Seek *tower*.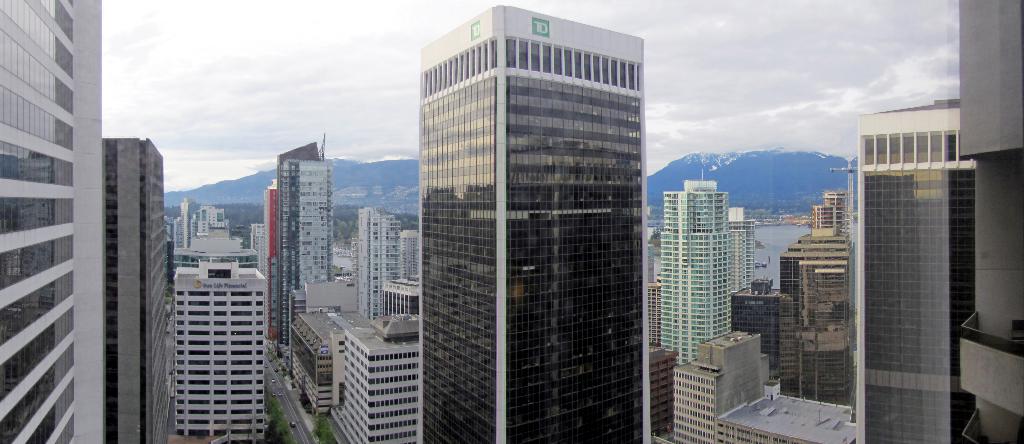
(961, 0, 1023, 443).
